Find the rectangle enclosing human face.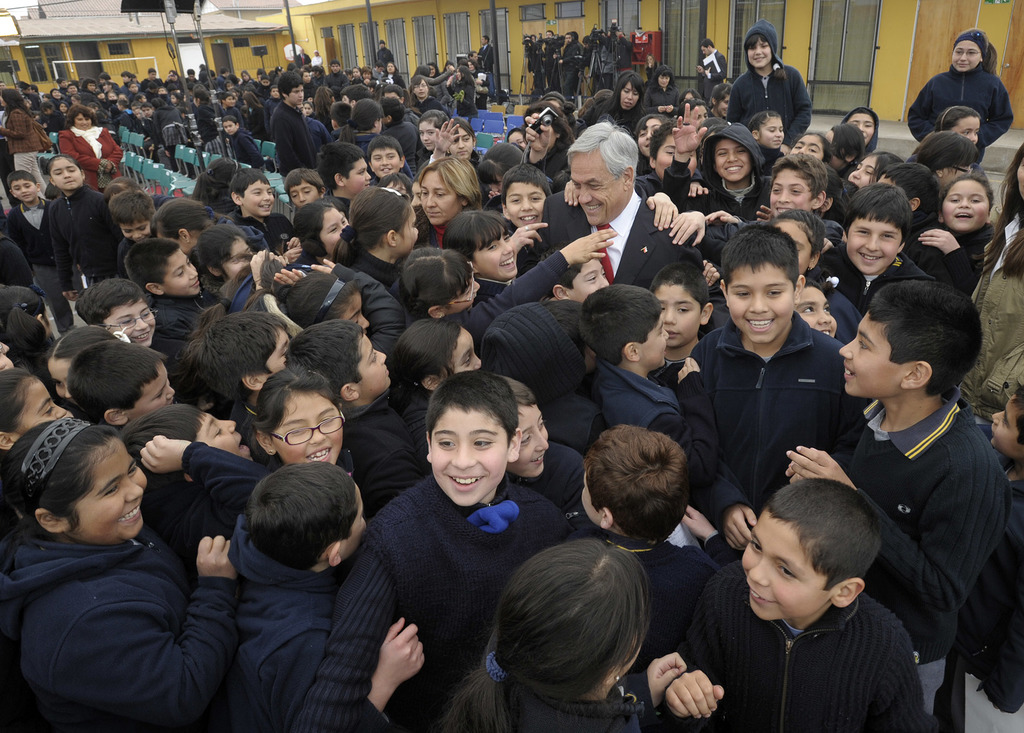
(130,84,136,92).
